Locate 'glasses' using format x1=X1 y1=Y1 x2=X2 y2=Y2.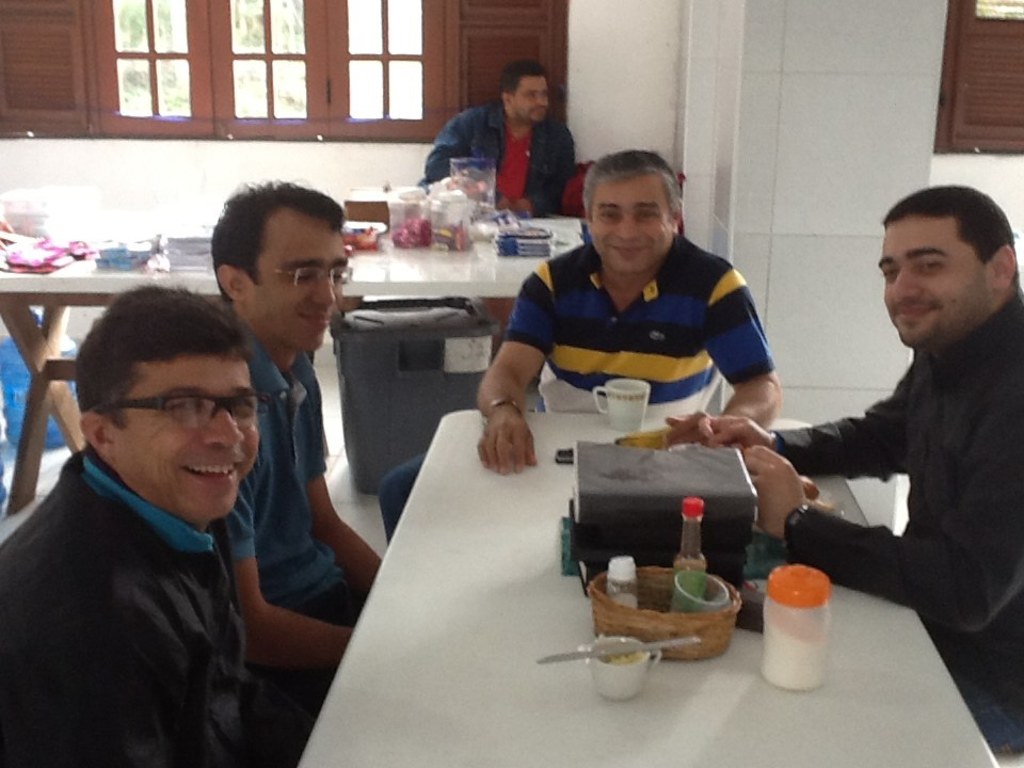
x1=85 y1=381 x2=244 y2=433.
